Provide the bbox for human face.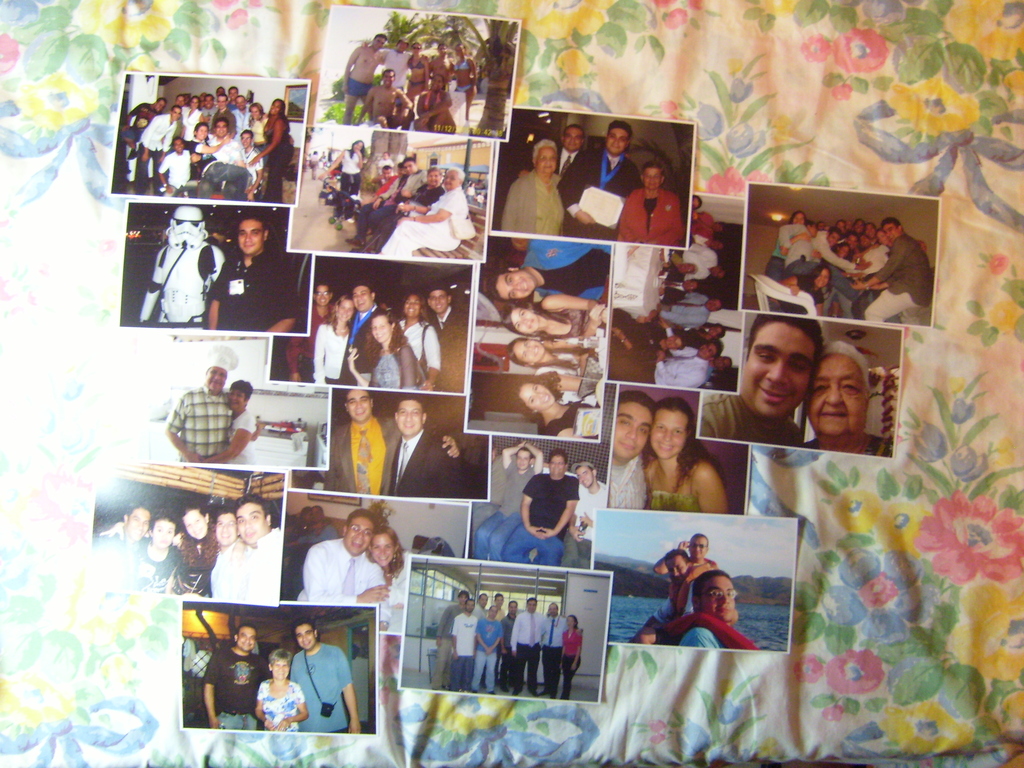
box=[495, 277, 534, 303].
